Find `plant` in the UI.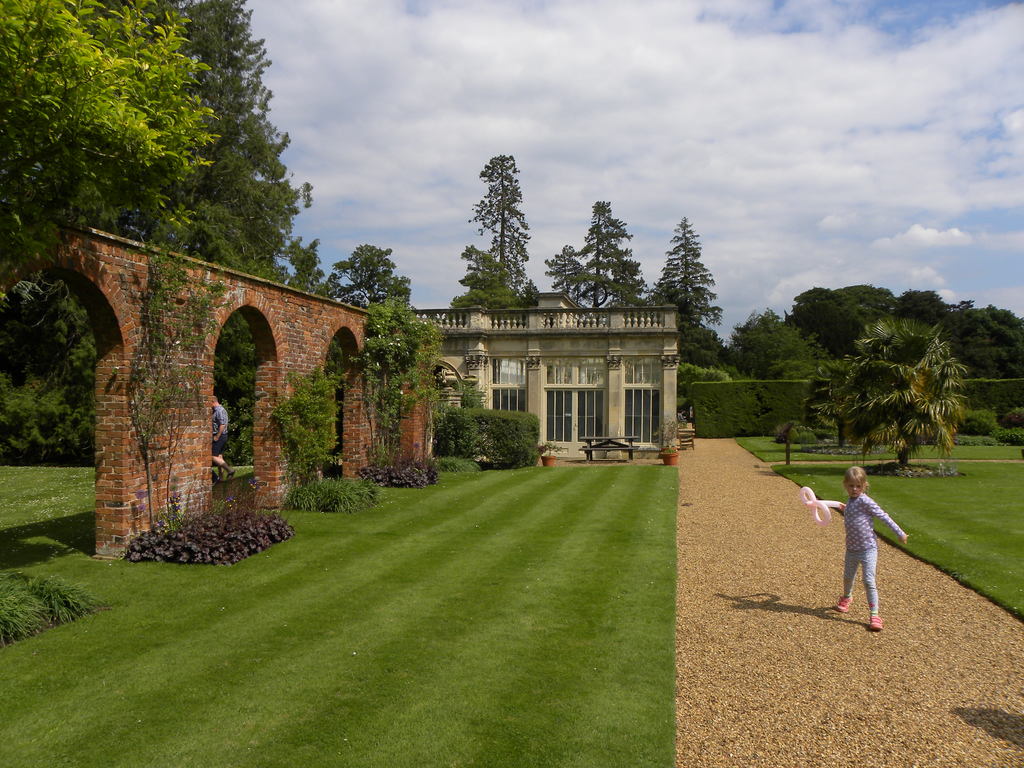
UI element at 353:294:454:458.
